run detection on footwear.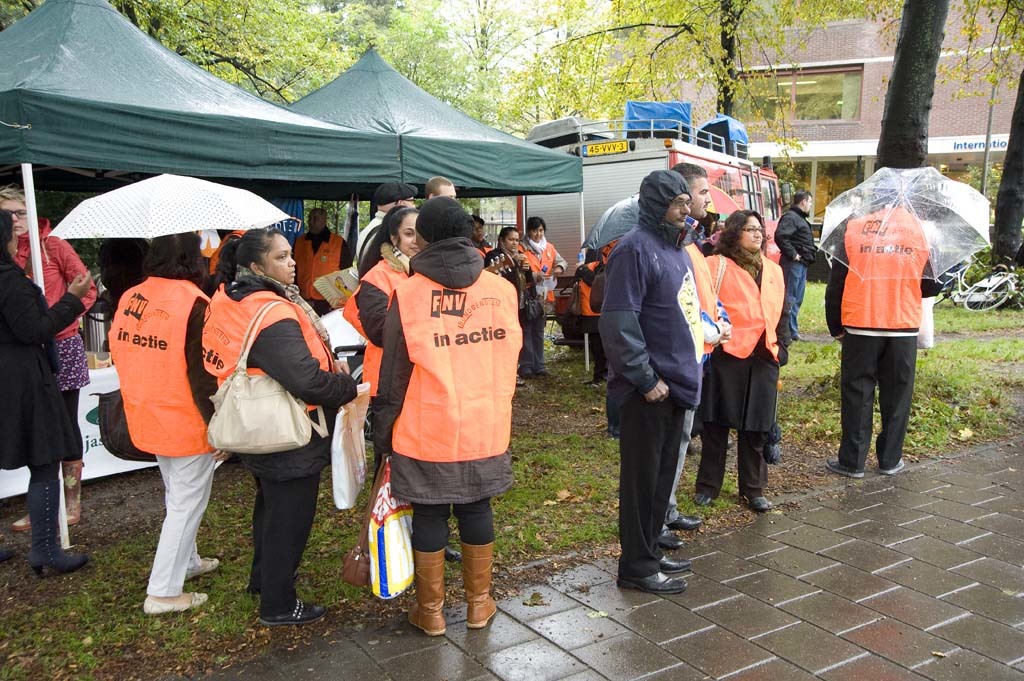
Result: detection(670, 514, 701, 530).
